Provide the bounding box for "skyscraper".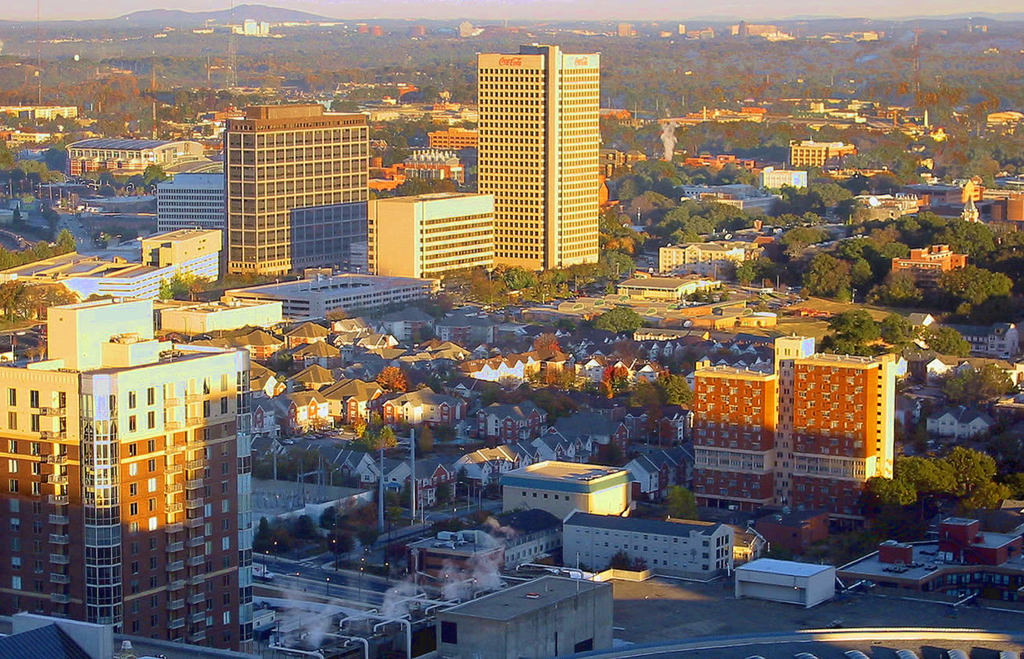
select_region(222, 102, 372, 275).
